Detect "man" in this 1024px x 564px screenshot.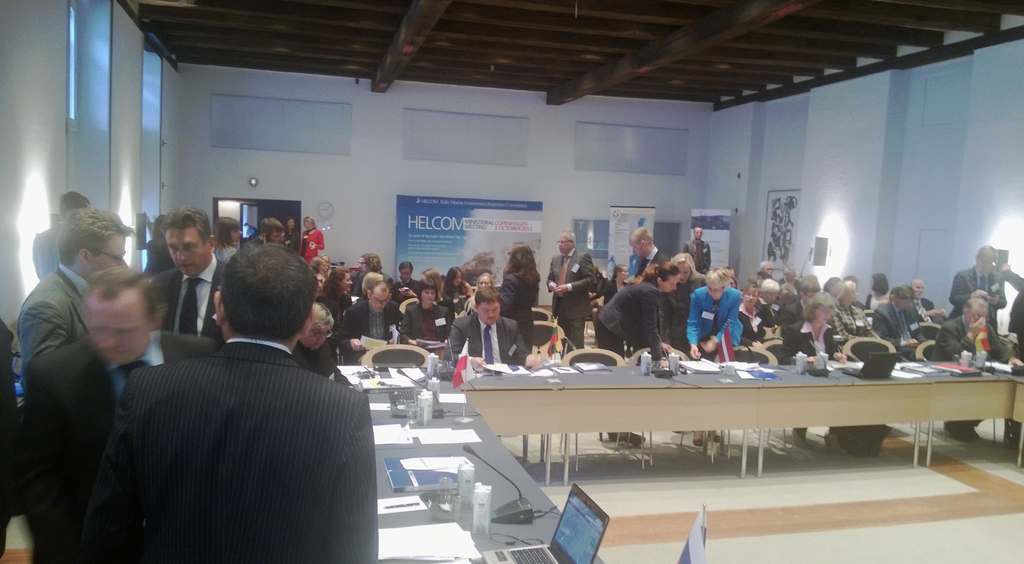
Detection: Rect(777, 270, 823, 324).
